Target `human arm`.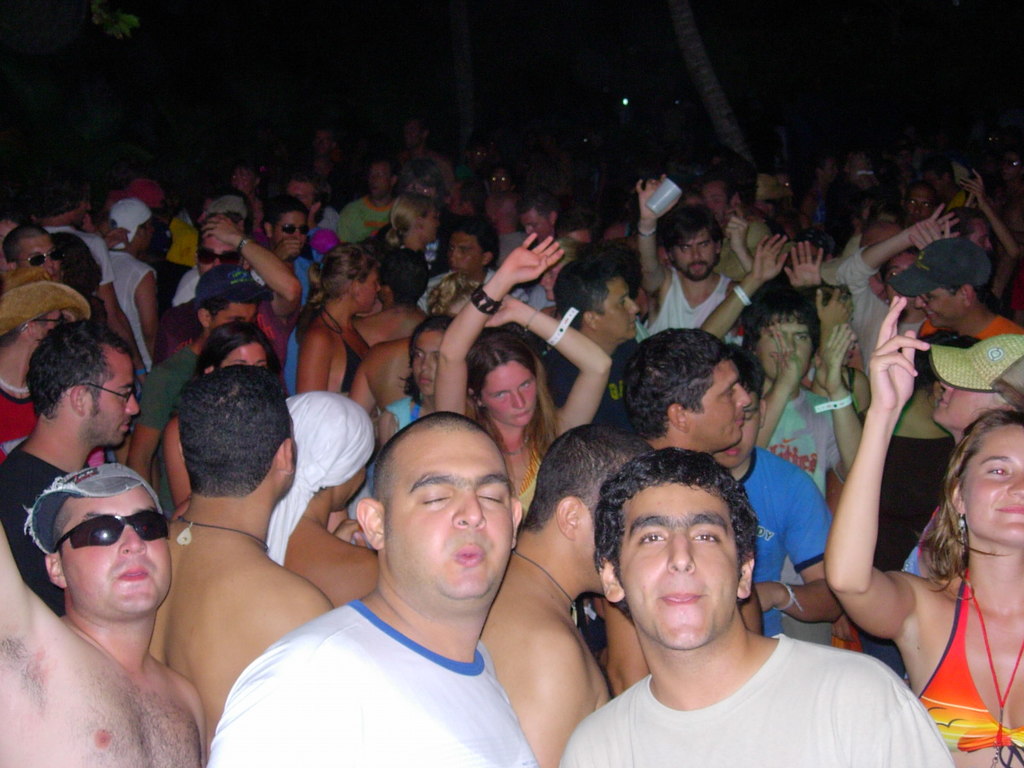
Target region: bbox=(756, 327, 804, 449).
